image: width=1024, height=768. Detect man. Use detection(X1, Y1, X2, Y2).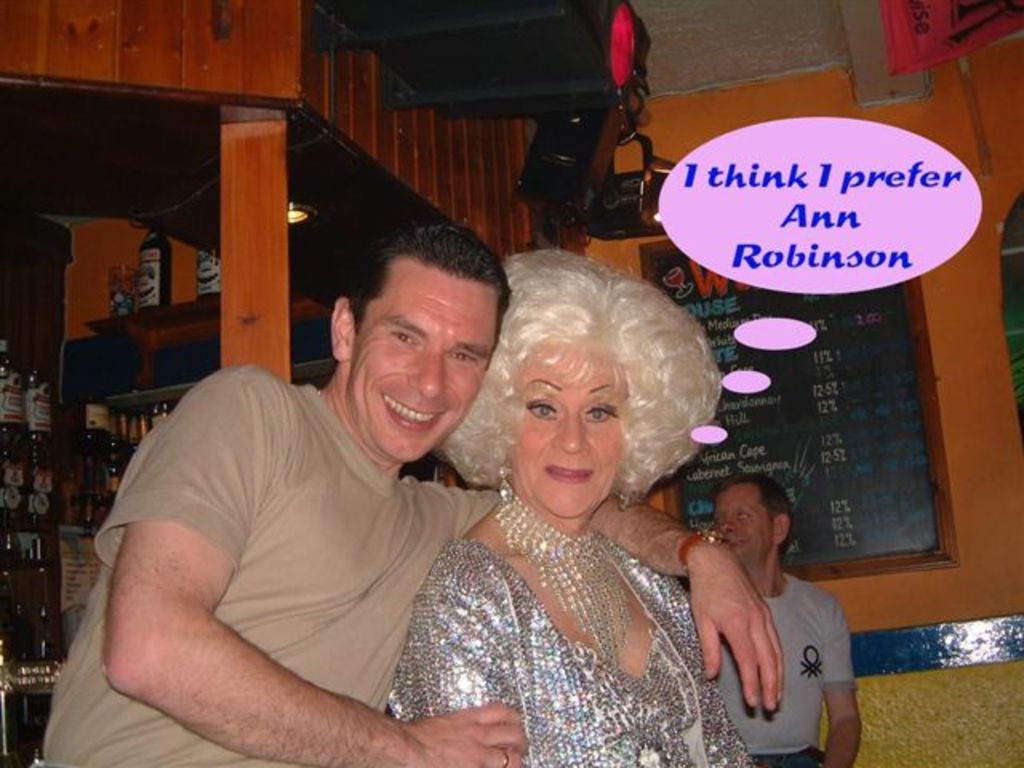
detection(709, 472, 861, 766).
